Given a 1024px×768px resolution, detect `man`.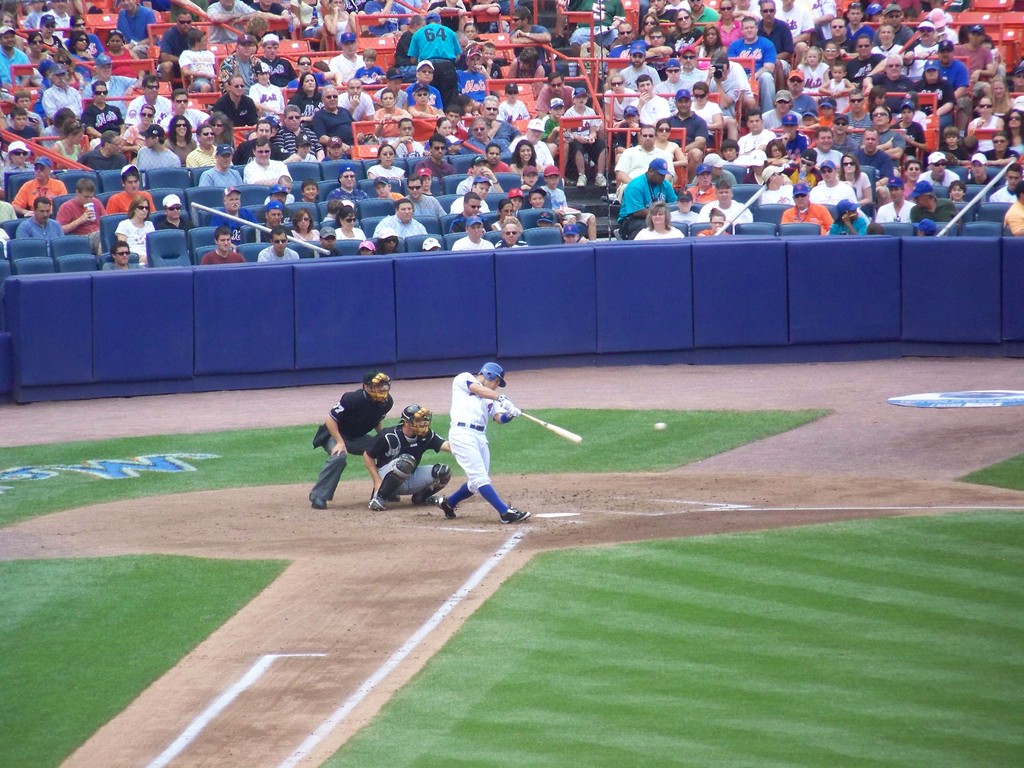
83,131,120,170.
